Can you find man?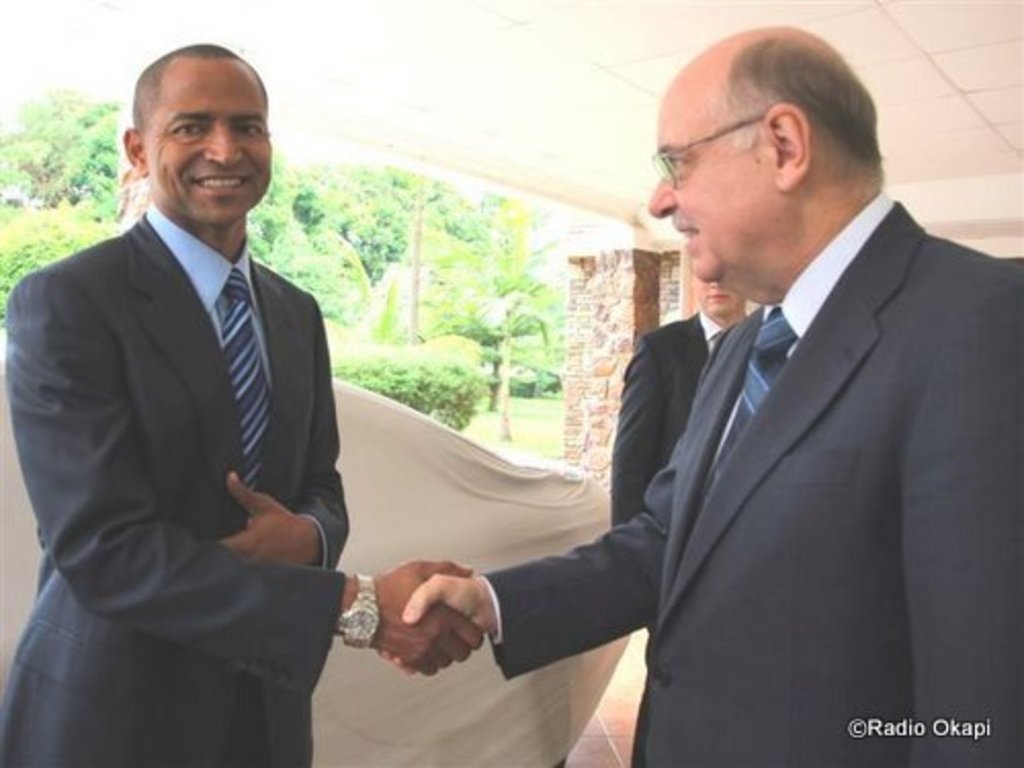
Yes, bounding box: 0/41/489/766.
